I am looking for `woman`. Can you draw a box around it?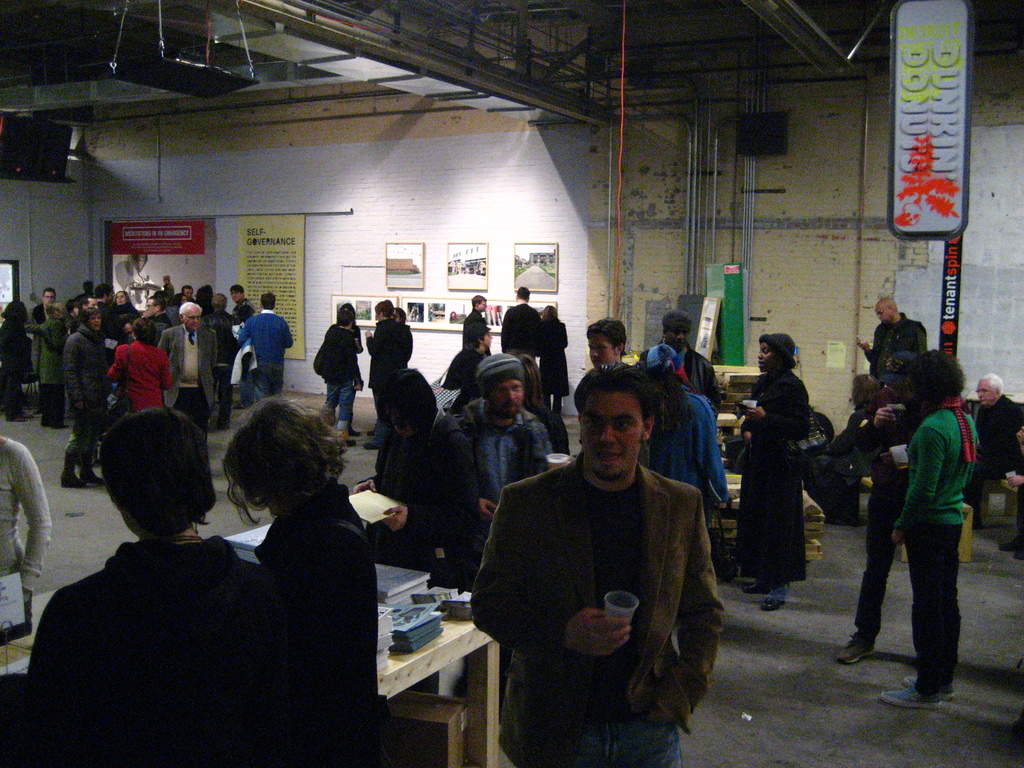
Sure, the bounding box is 321:302:364:438.
